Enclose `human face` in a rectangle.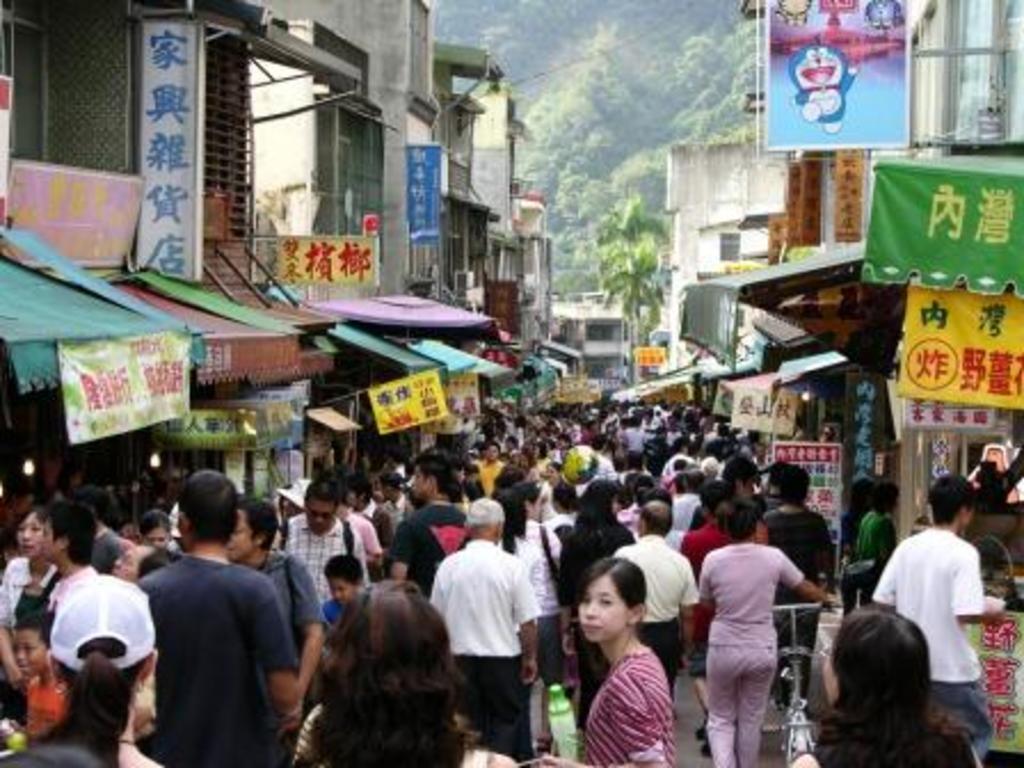
{"x1": 16, "y1": 626, "x2": 53, "y2": 667}.
